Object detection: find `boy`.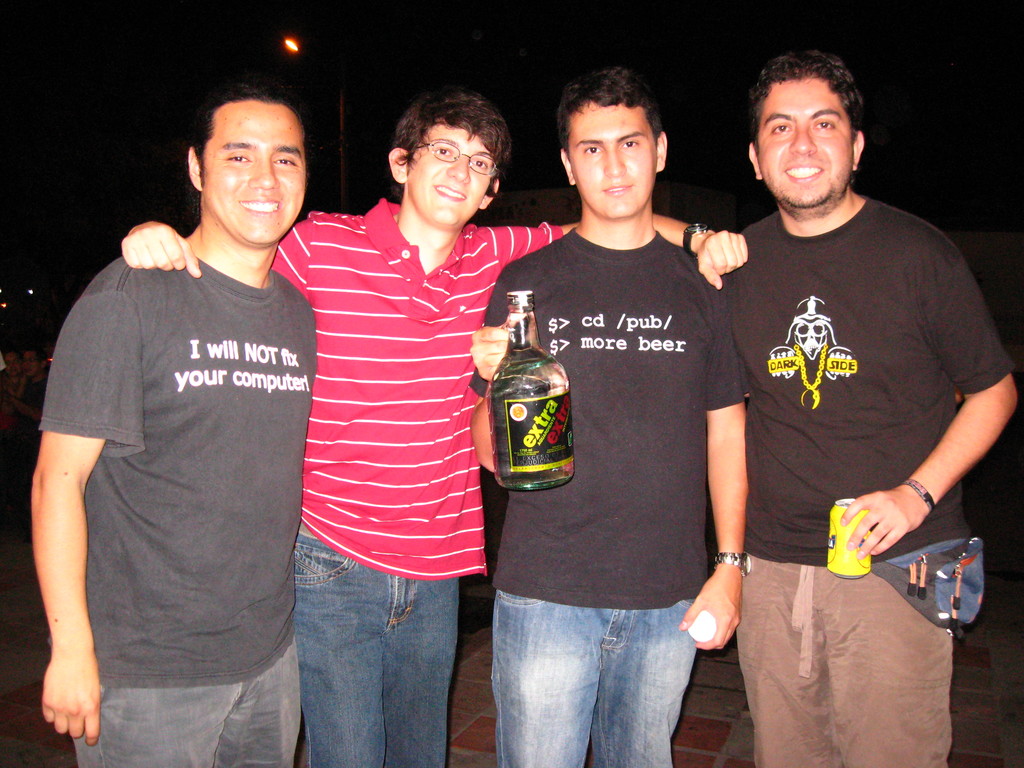
bbox(120, 95, 748, 767).
